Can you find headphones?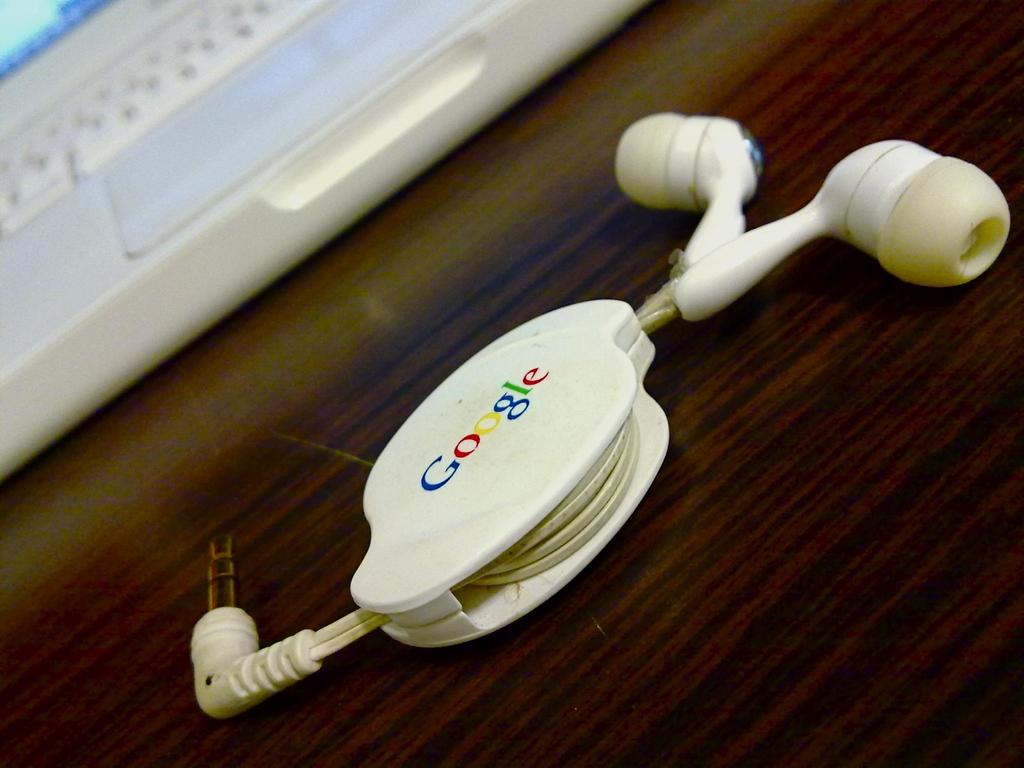
Yes, bounding box: <box>246,121,1000,663</box>.
